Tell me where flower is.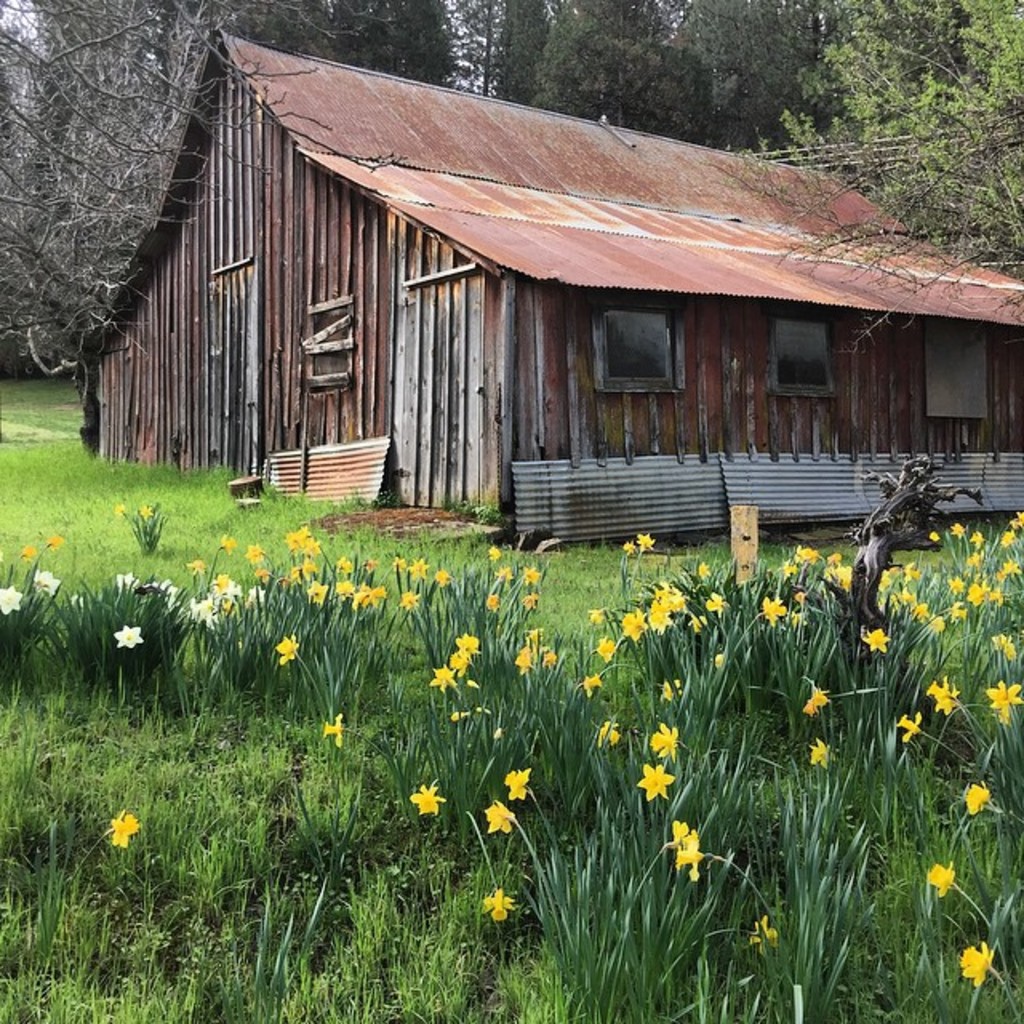
flower is at bbox(494, 568, 509, 578).
